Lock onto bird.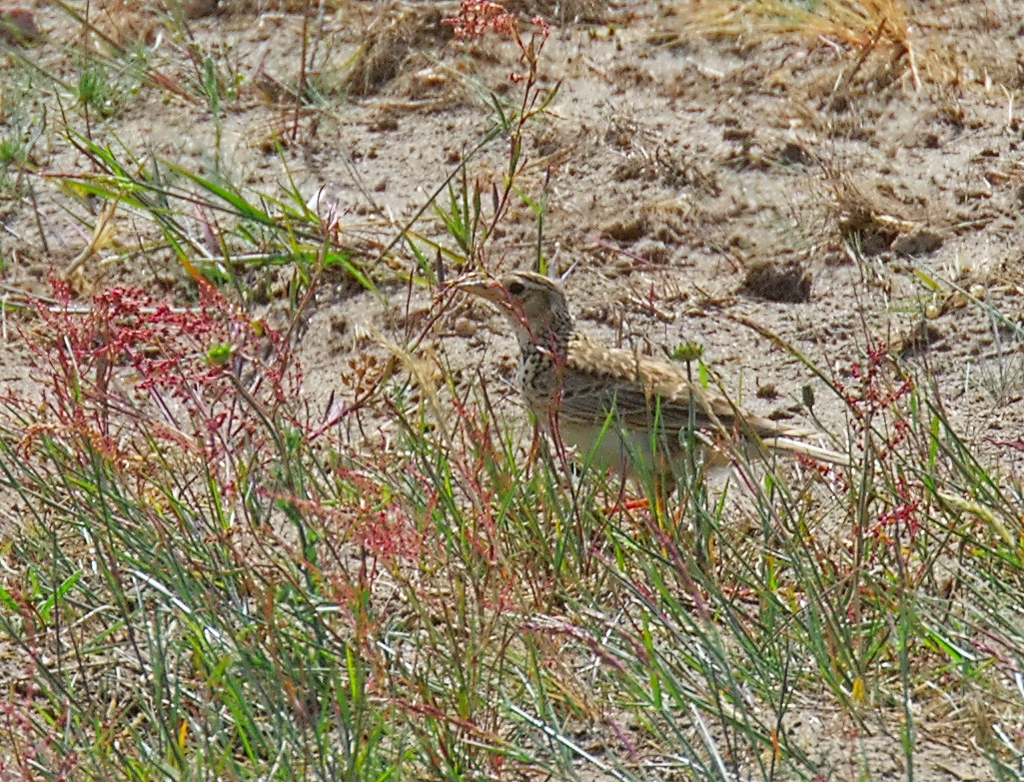
Locked: (453,258,779,501).
